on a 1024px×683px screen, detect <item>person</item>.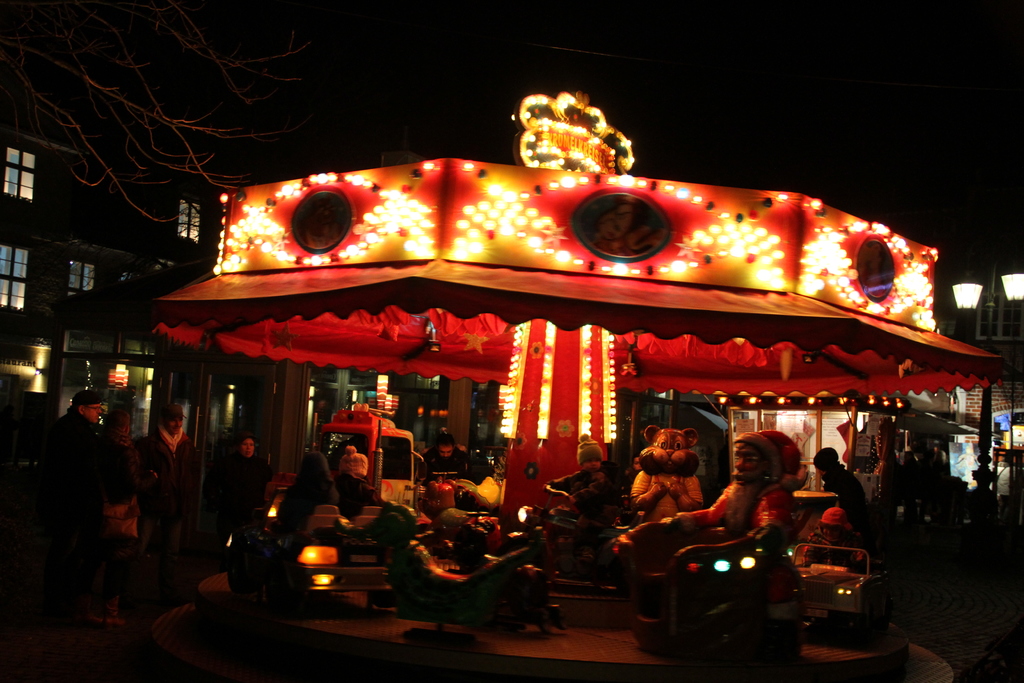
box=[260, 445, 337, 543].
